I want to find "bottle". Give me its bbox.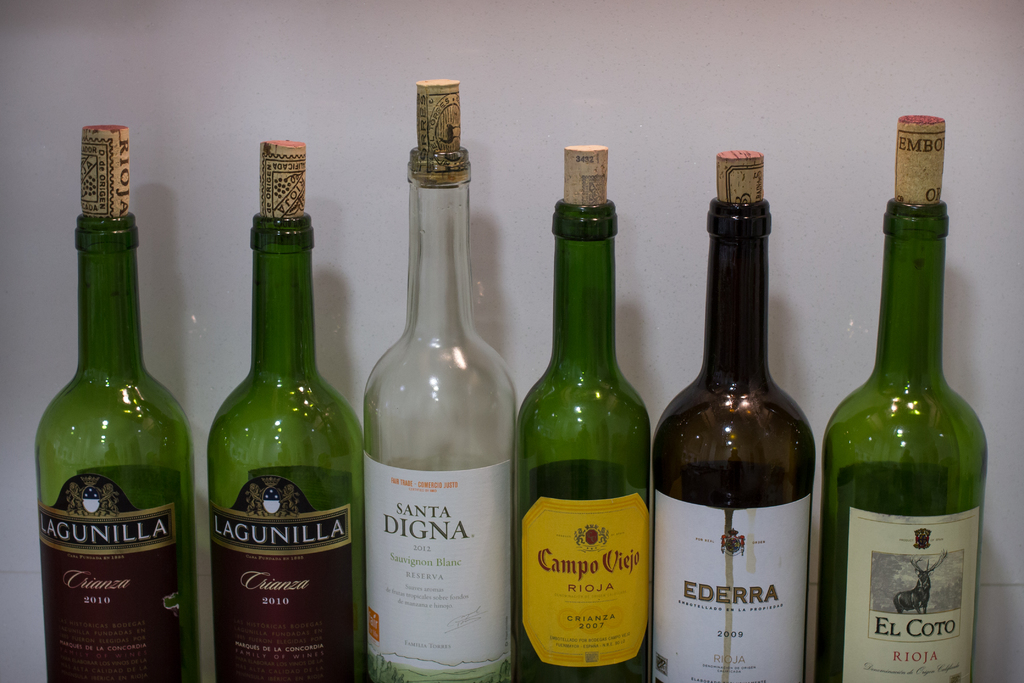
{"left": 38, "top": 128, "right": 199, "bottom": 682}.
